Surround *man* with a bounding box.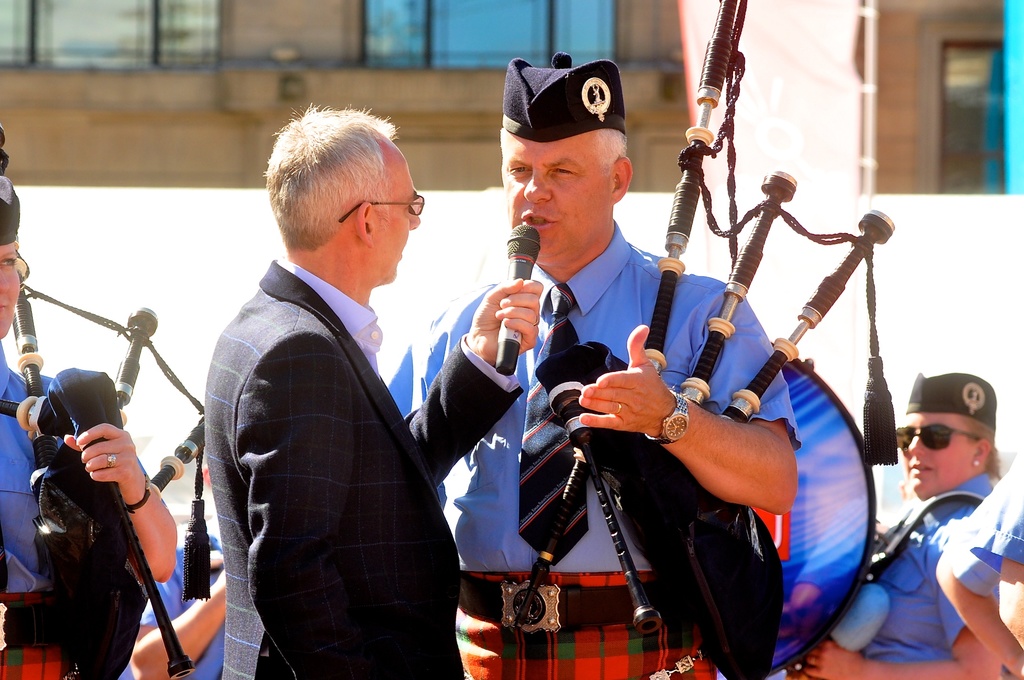
locate(211, 103, 541, 677).
